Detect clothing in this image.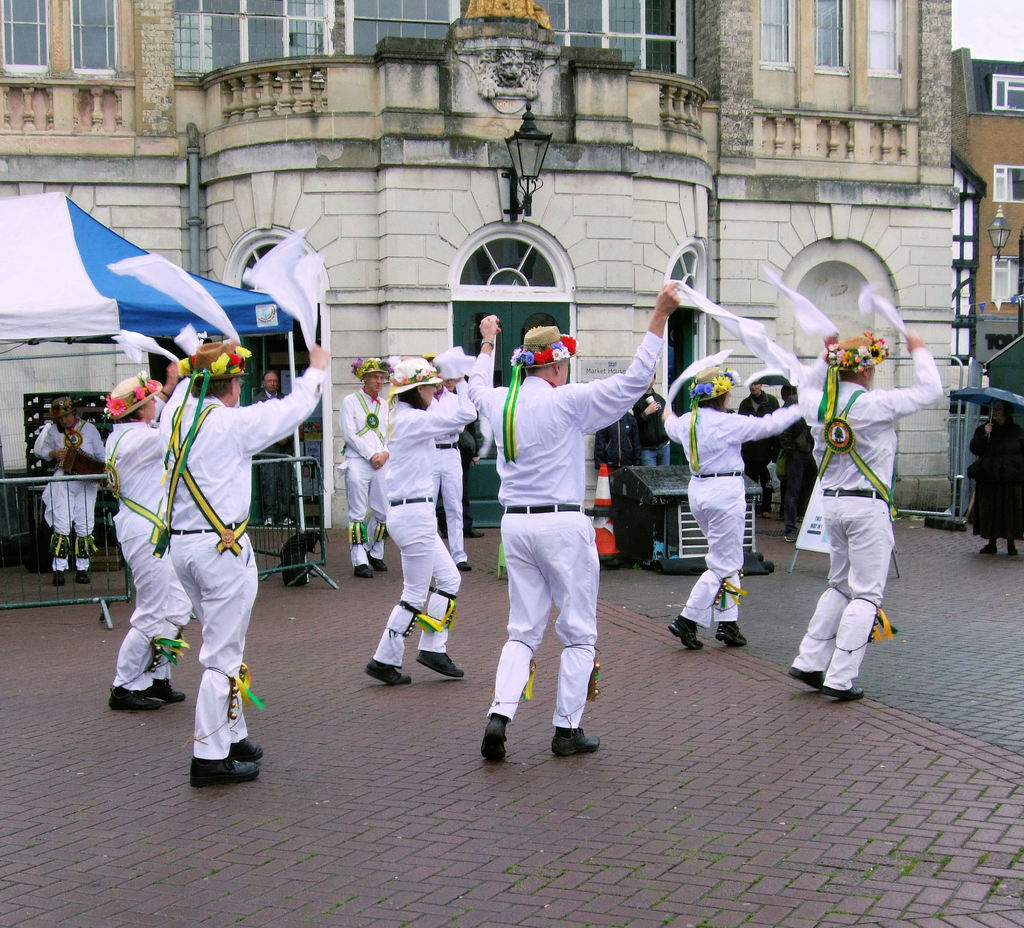
Detection: 589,422,635,554.
